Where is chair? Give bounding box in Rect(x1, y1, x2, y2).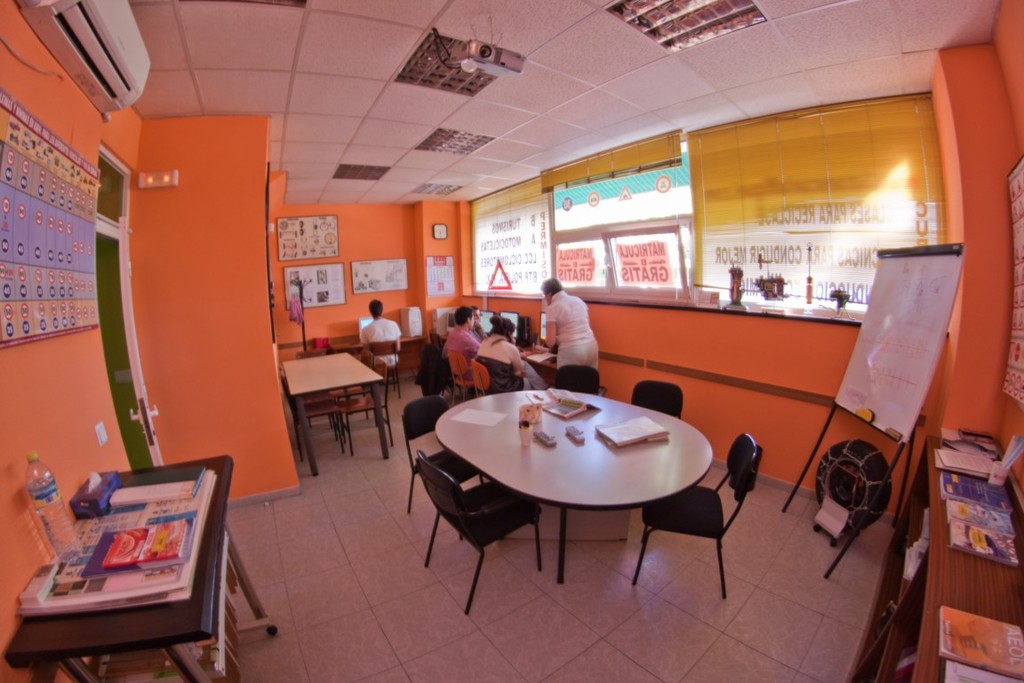
Rect(451, 348, 469, 408).
